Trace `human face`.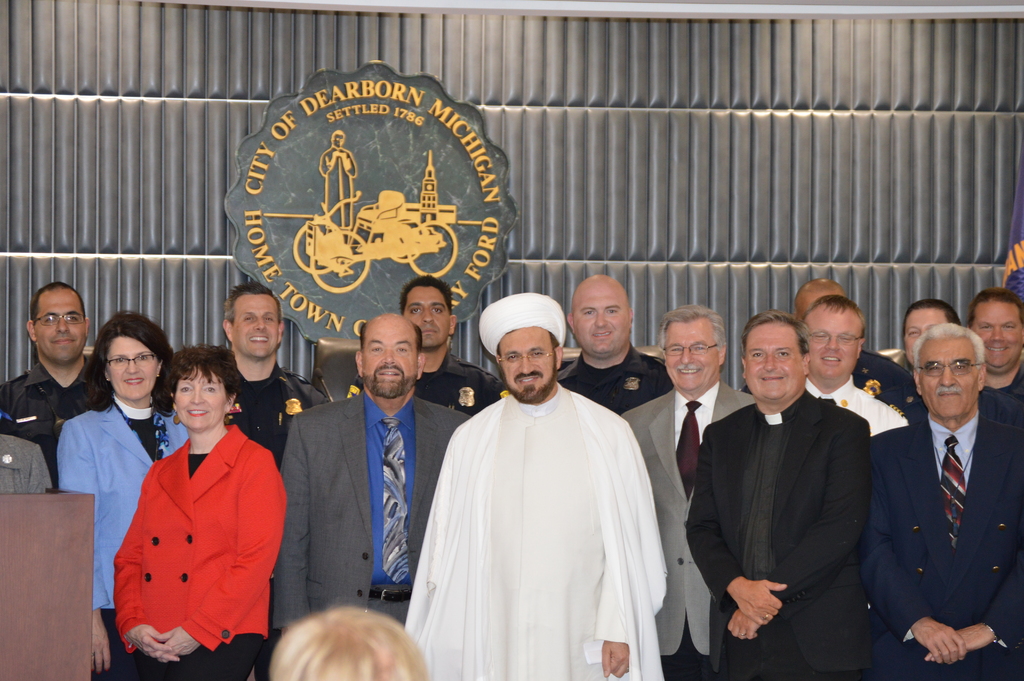
Traced to pyautogui.locateOnScreen(107, 334, 158, 398).
